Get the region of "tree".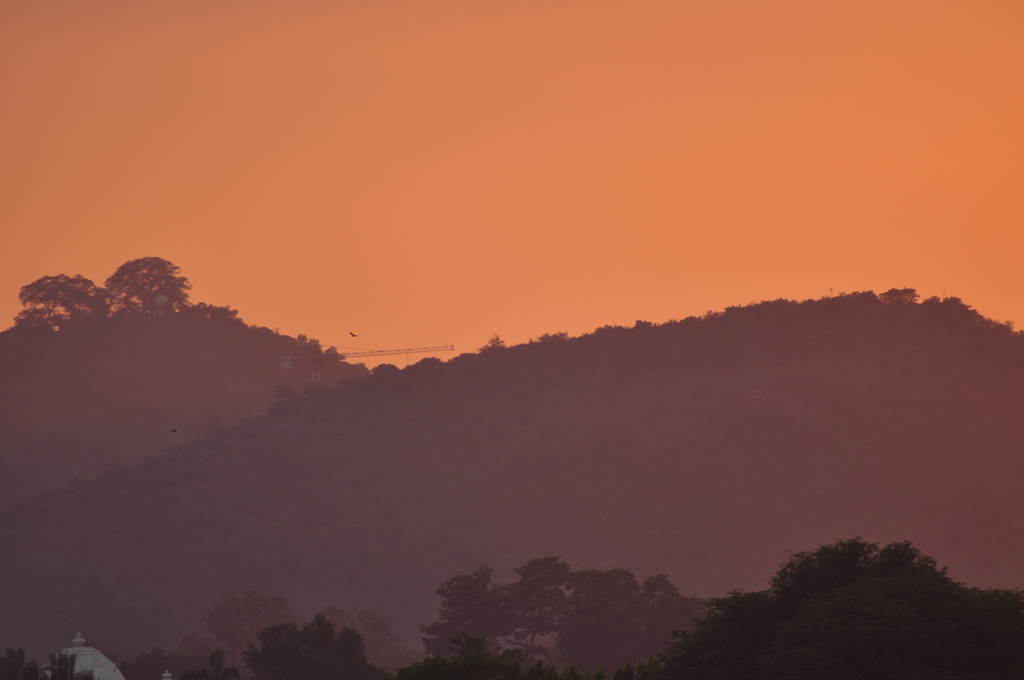
l=551, t=562, r=696, b=679.
